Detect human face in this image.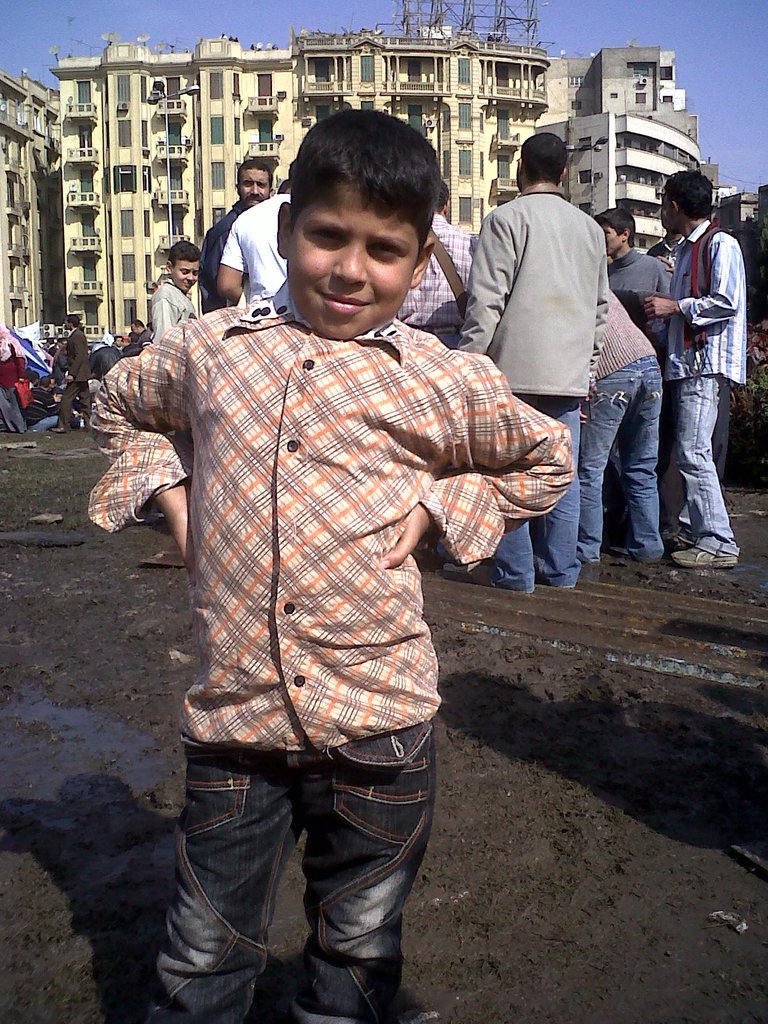
Detection: 600,227,620,250.
